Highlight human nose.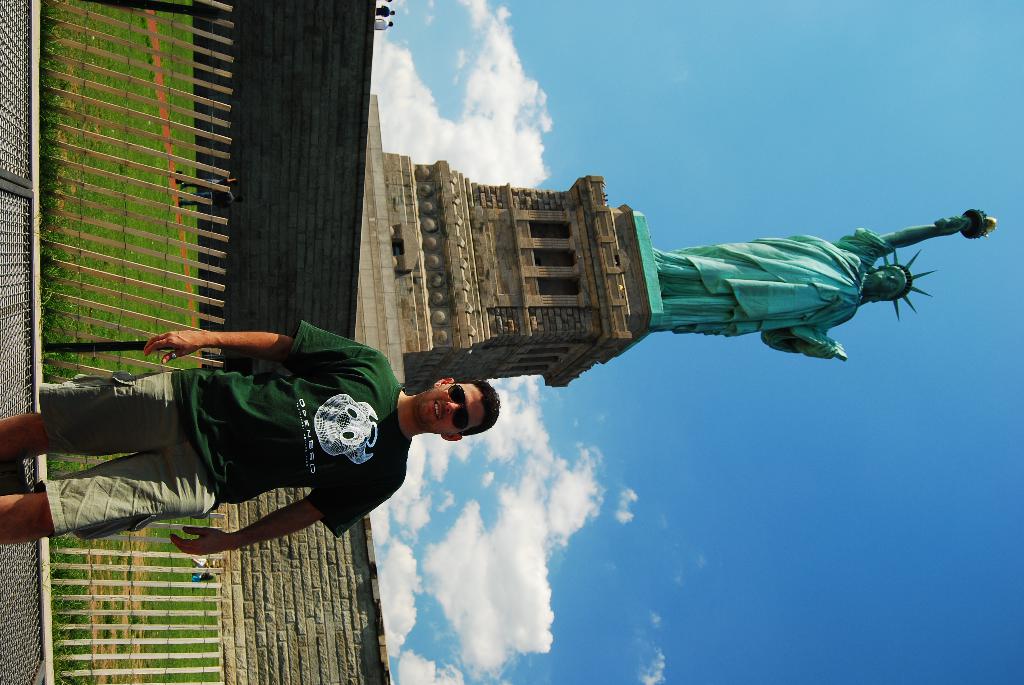
Highlighted region: box(442, 400, 461, 412).
